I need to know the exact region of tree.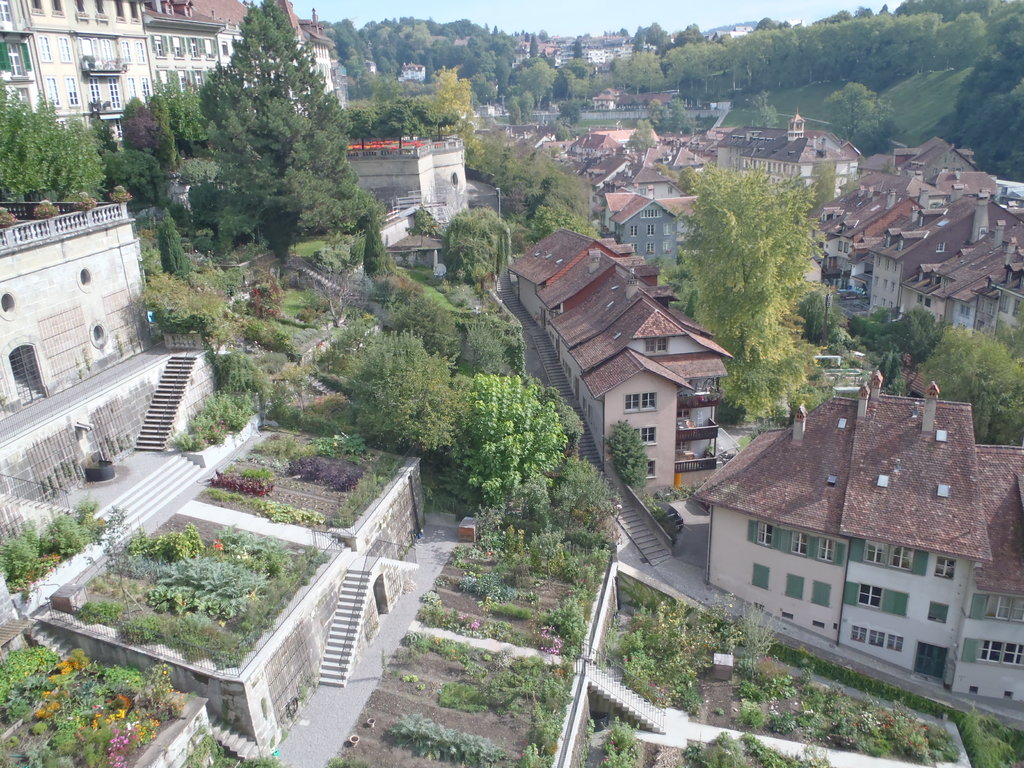
Region: bbox=[95, 154, 167, 205].
